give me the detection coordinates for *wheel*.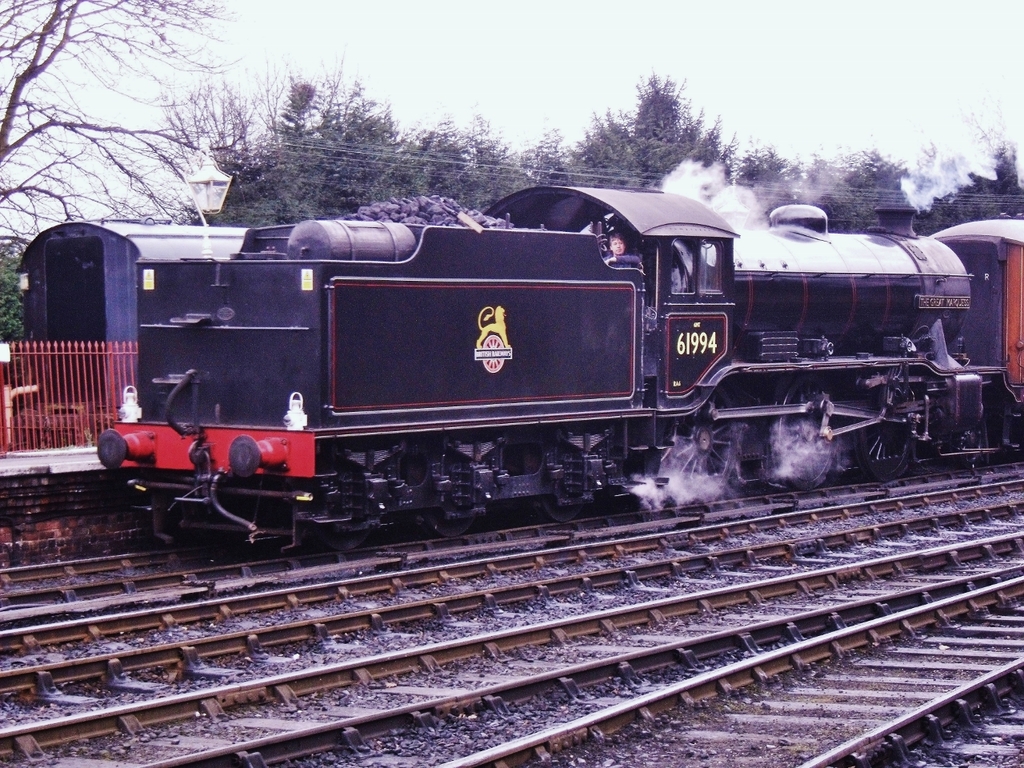
{"x1": 851, "y1": 370, "x2": 913, "y2": 482}.
